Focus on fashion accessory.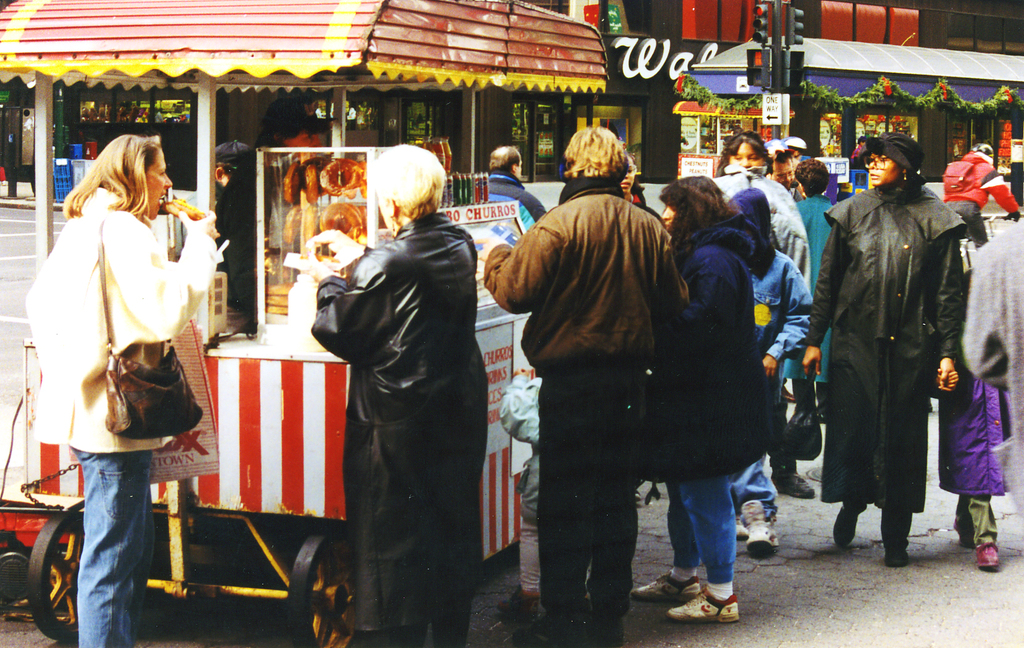
Focused at {"x1": 493, "y1": 585, "x2": 541, "y2": 620}.
